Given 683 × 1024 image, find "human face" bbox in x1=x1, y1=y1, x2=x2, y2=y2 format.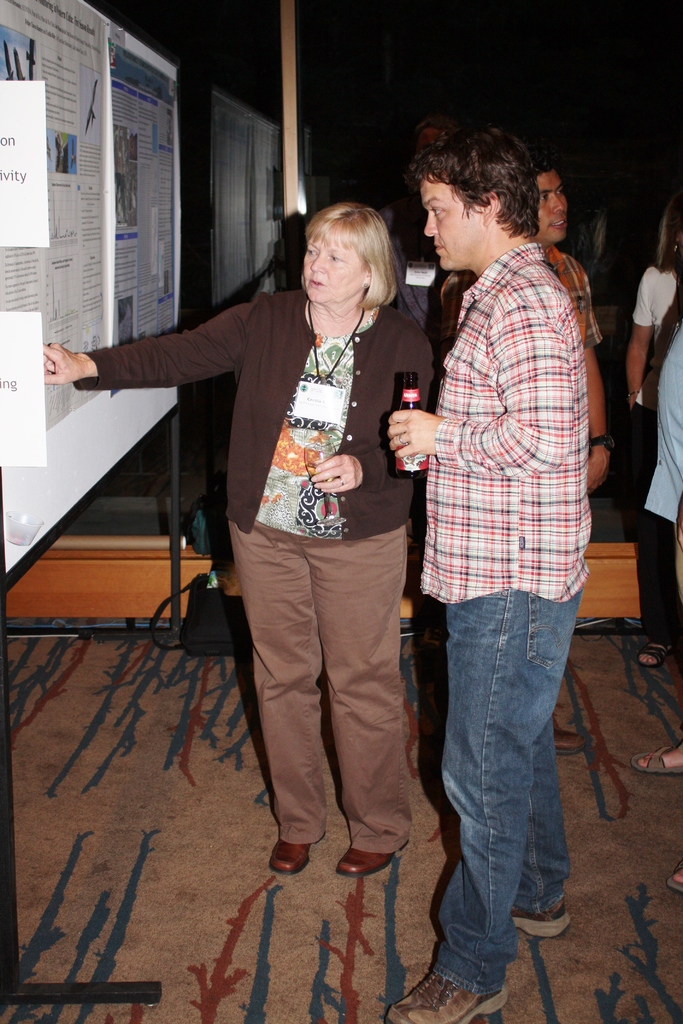
x1=537, y1=175, x2=565, y2=239.
